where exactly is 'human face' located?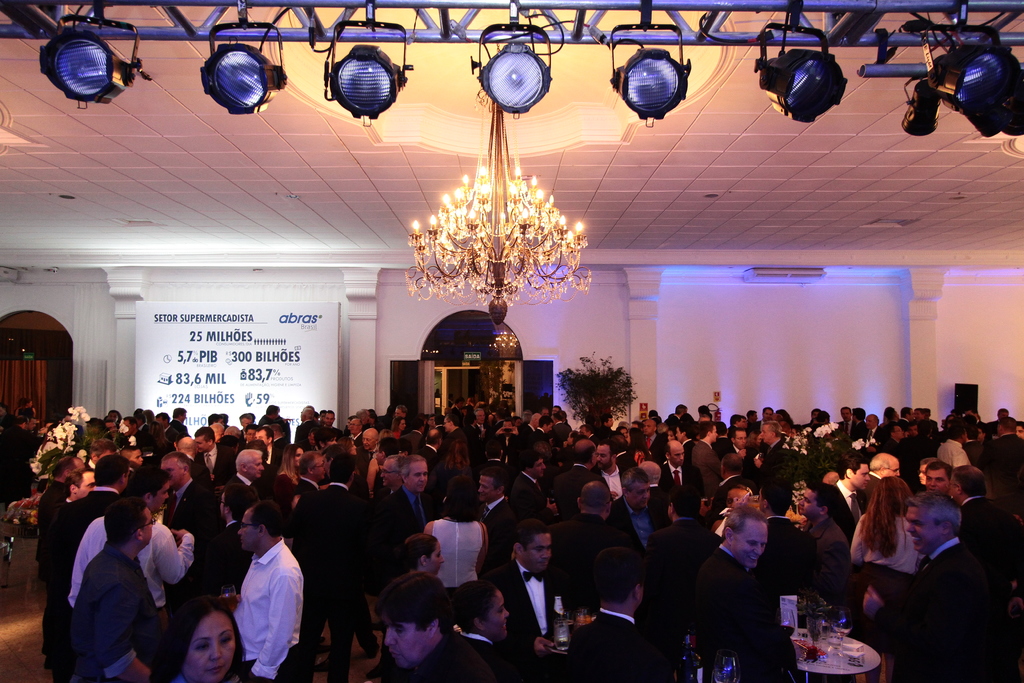
Its bounding box is (x1=669, y1=442, x2=684, y2=465).
